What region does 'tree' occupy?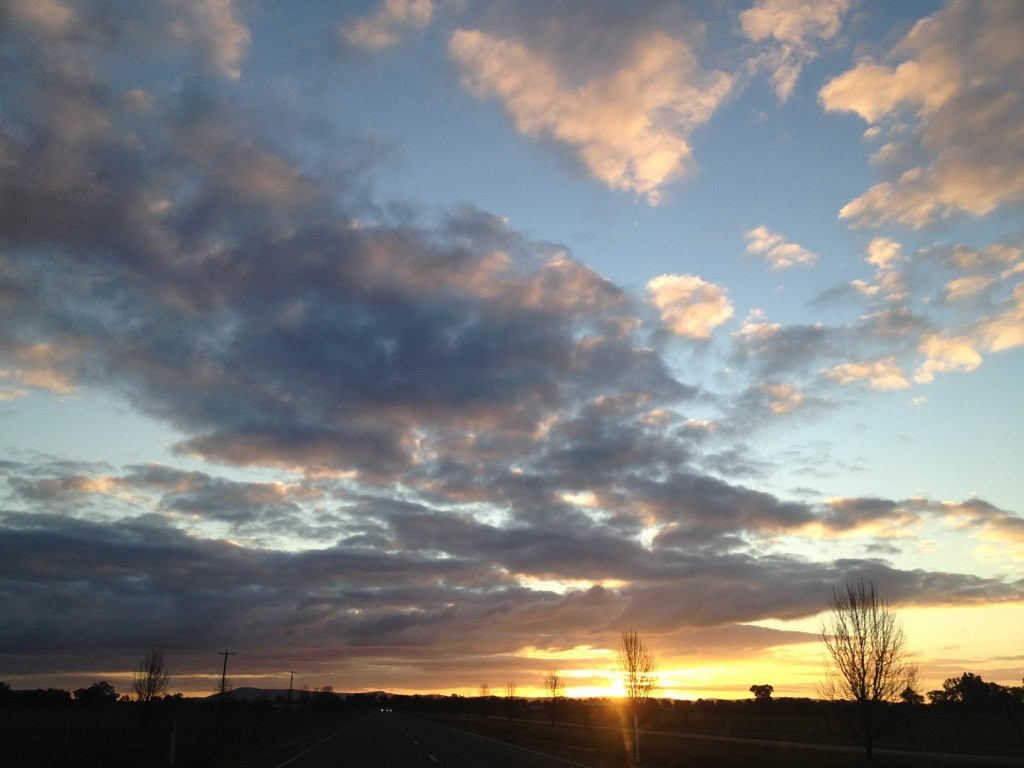
(x1=812, y1=583, x2=931, y2=722).
